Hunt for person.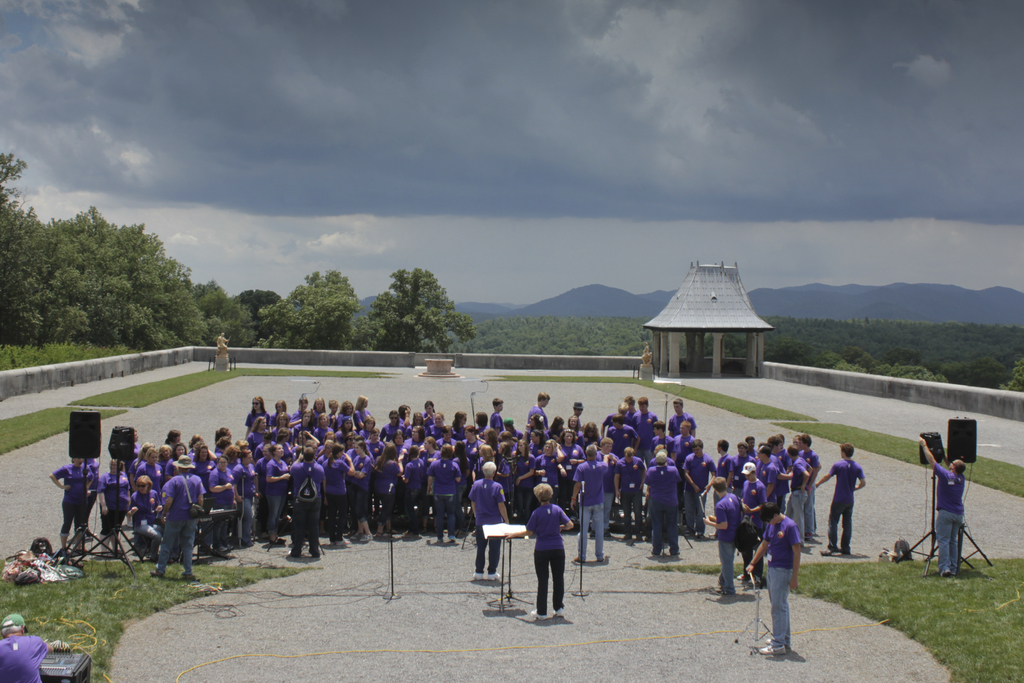
Hunted down at BBox(215, 332, 228, 356).
